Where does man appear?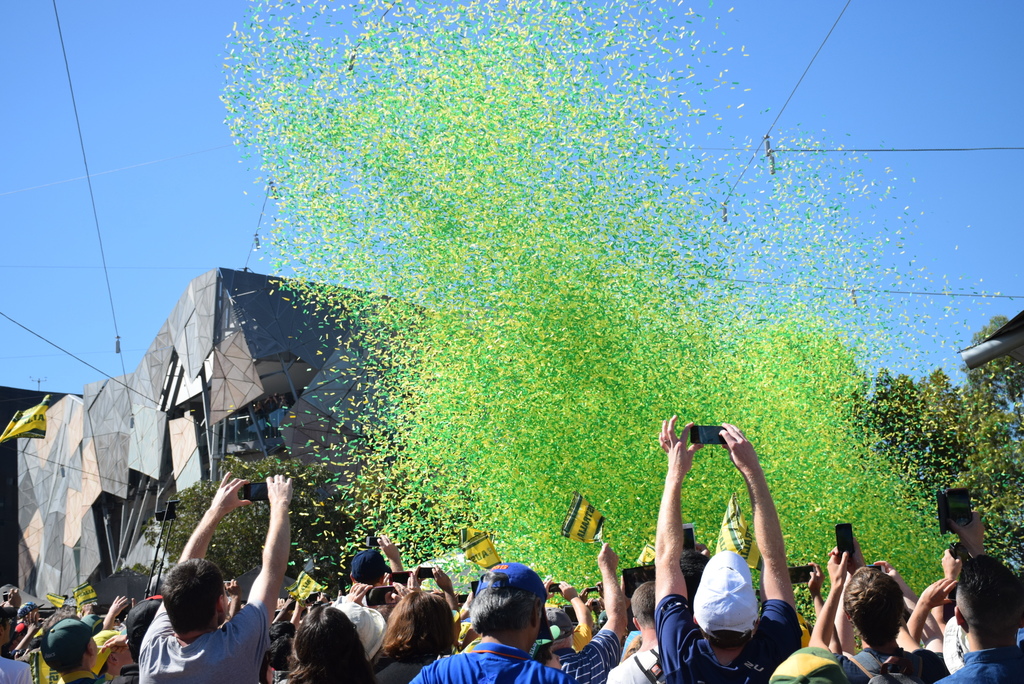
Appears at {"x1": 810, "y1": 545, "x2": 950, "y2": 683}.
